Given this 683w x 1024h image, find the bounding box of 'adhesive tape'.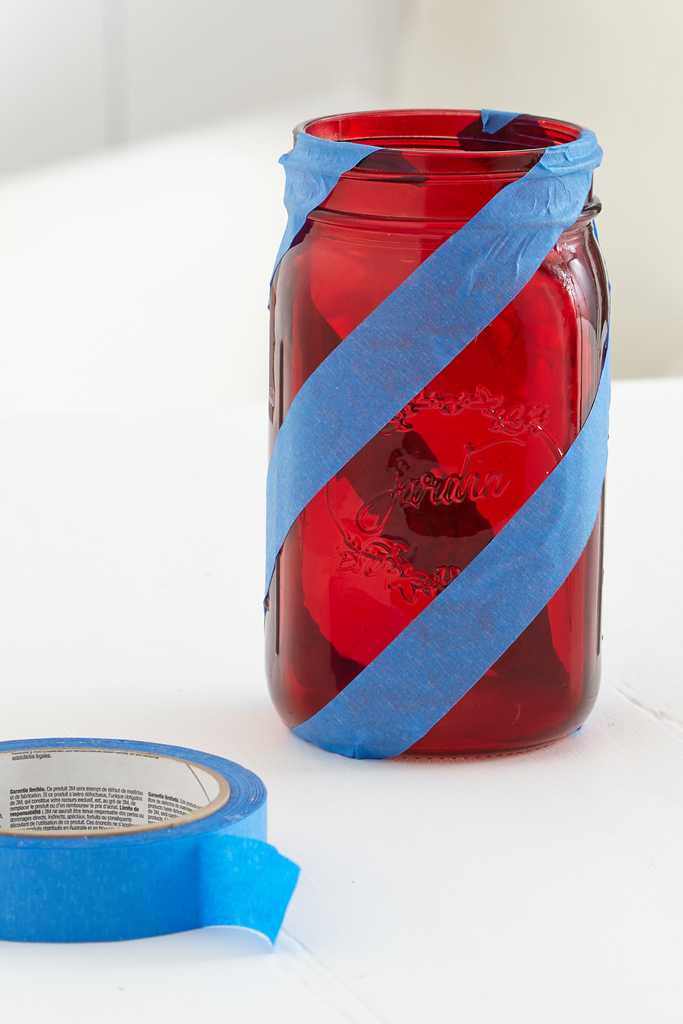
(x1=0, y1=732, x2=297, y2=952).
